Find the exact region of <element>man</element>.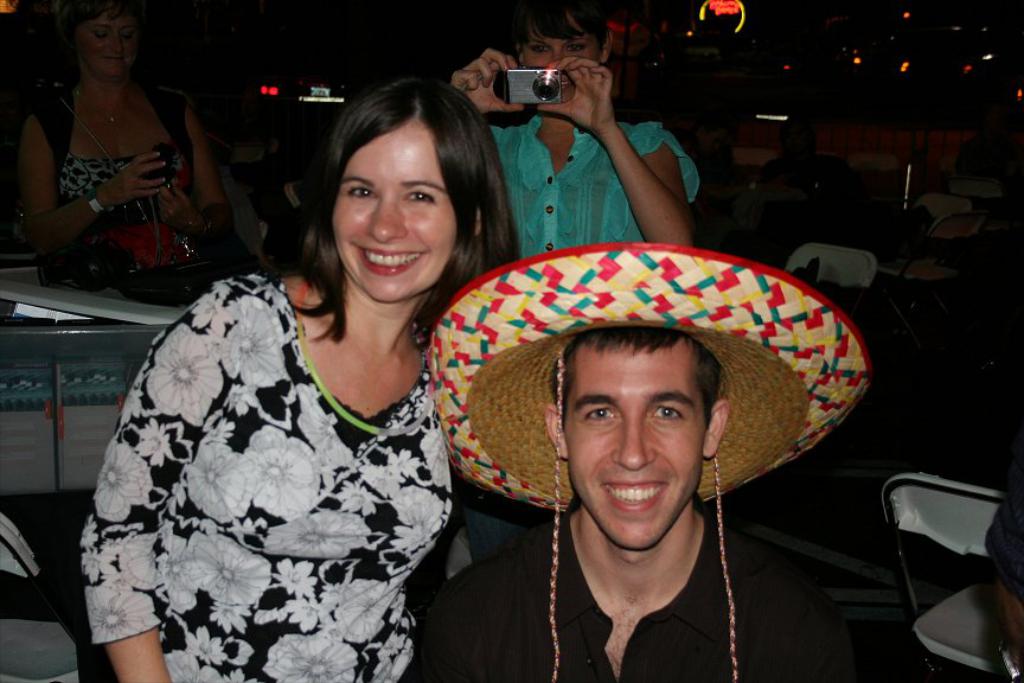
Exact region: (x1=414, y1=327, x2=859, y2=682).
